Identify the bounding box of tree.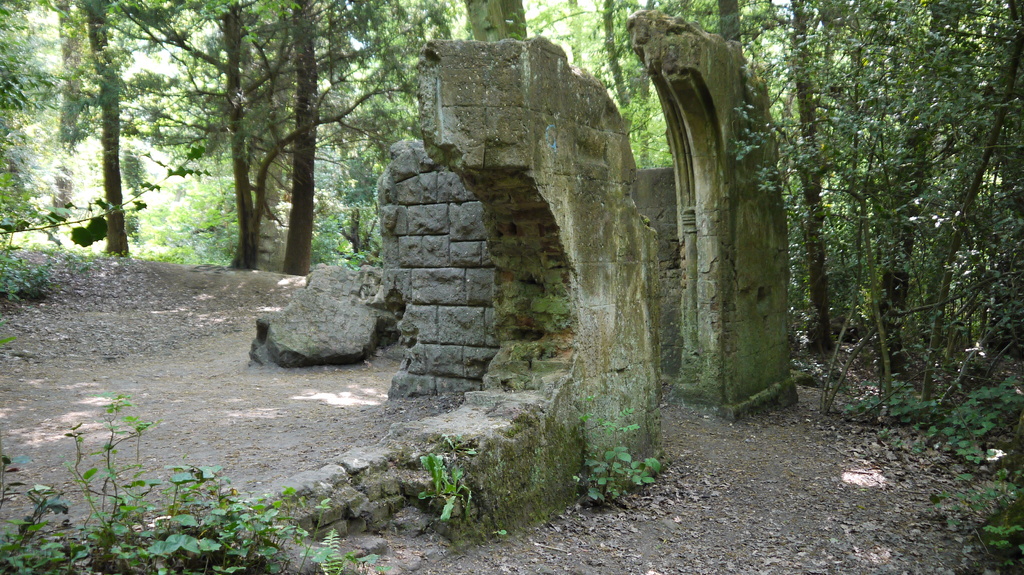
[236,0,467,282].
